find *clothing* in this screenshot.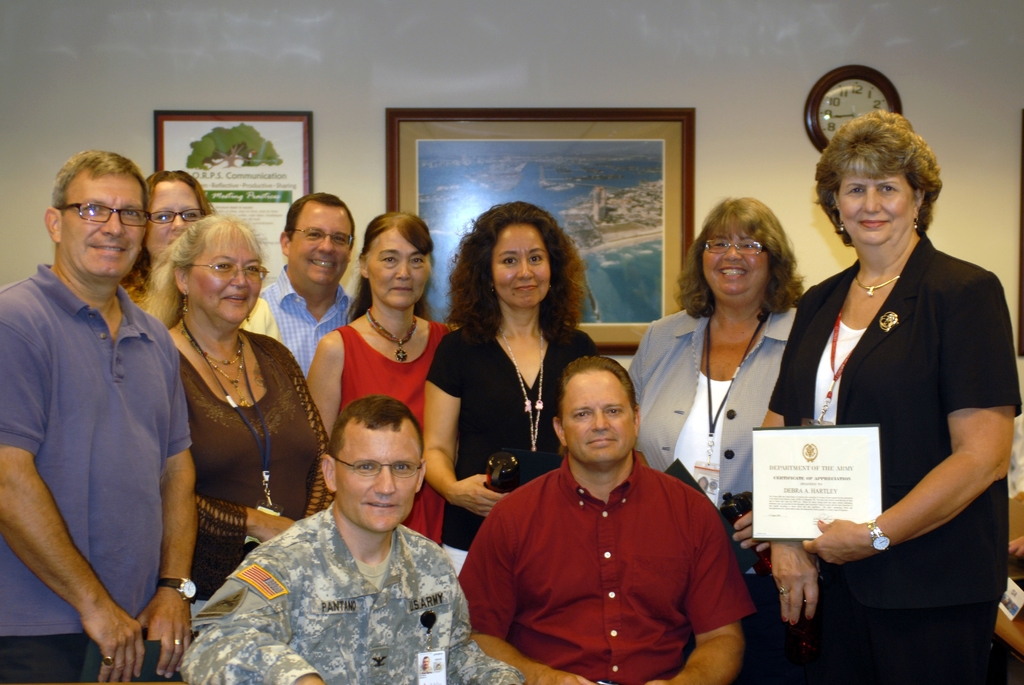
The bounding box for *clothing* is {"x1": 177, "y1": 499, "x2": 523, "y2": 684}.
